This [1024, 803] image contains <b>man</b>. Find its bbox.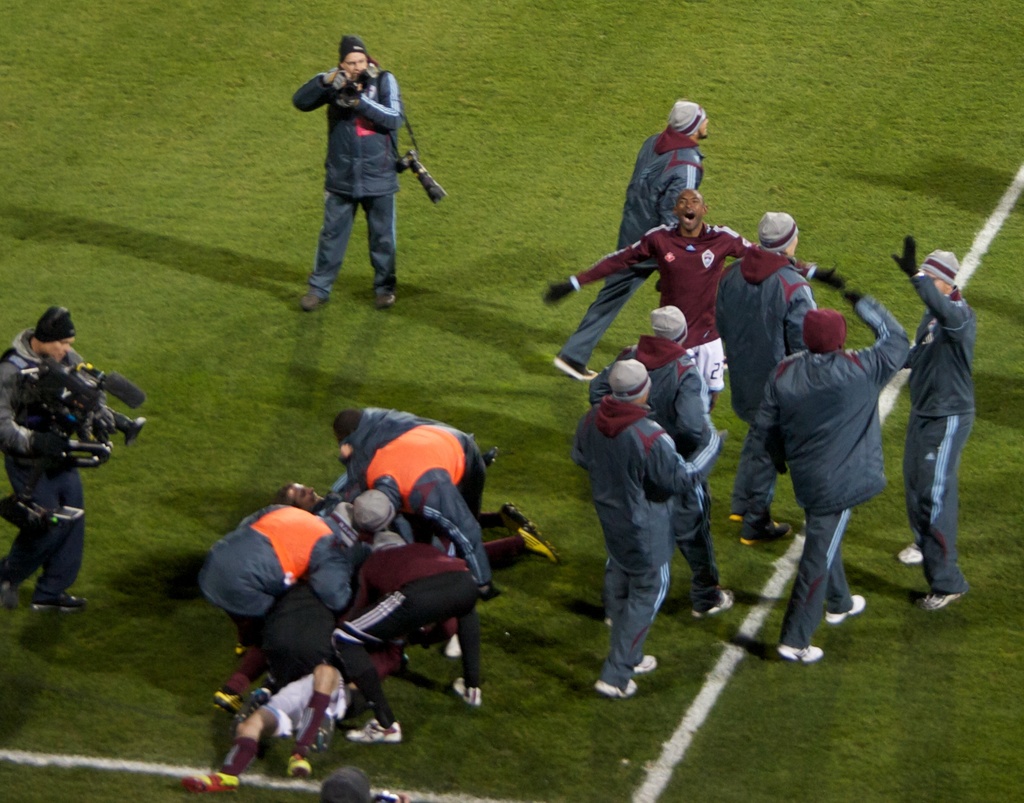
740 282 917 665.
